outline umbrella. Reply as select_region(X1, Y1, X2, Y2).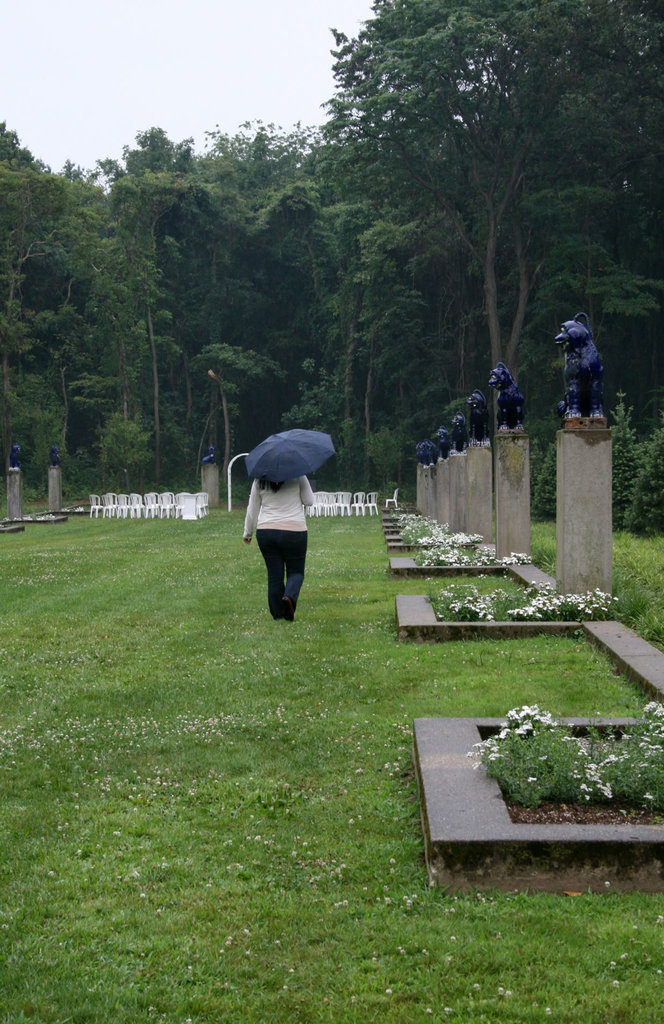
select_region(241, 424, 337, 489).
